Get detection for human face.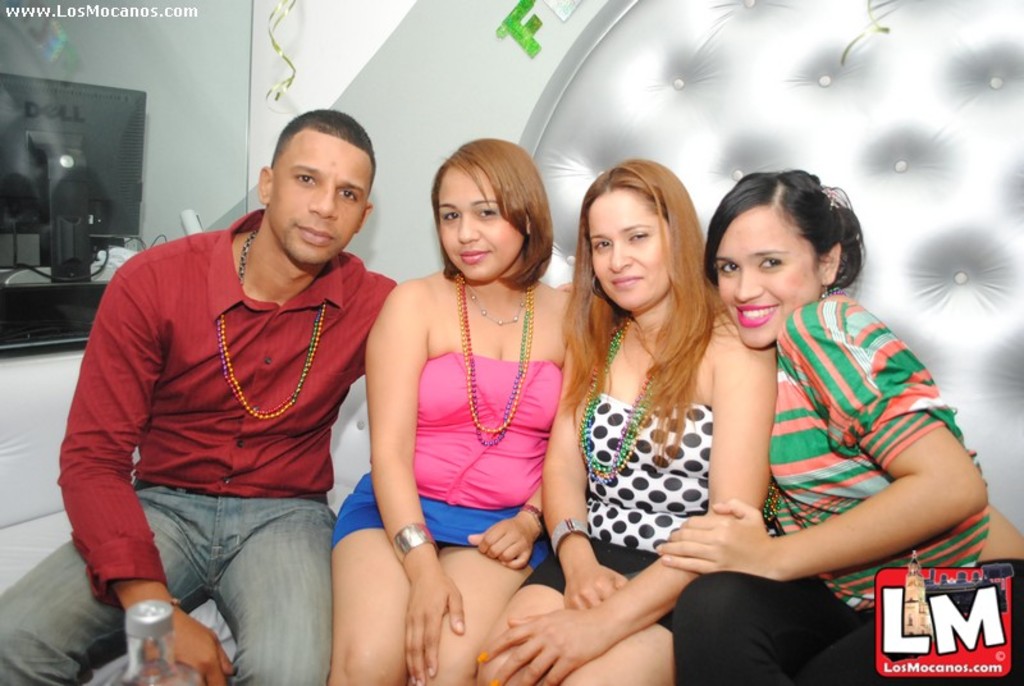
Detection: {"x1": 589, "y1": 188, "x2": 669, "y2": 306}.
